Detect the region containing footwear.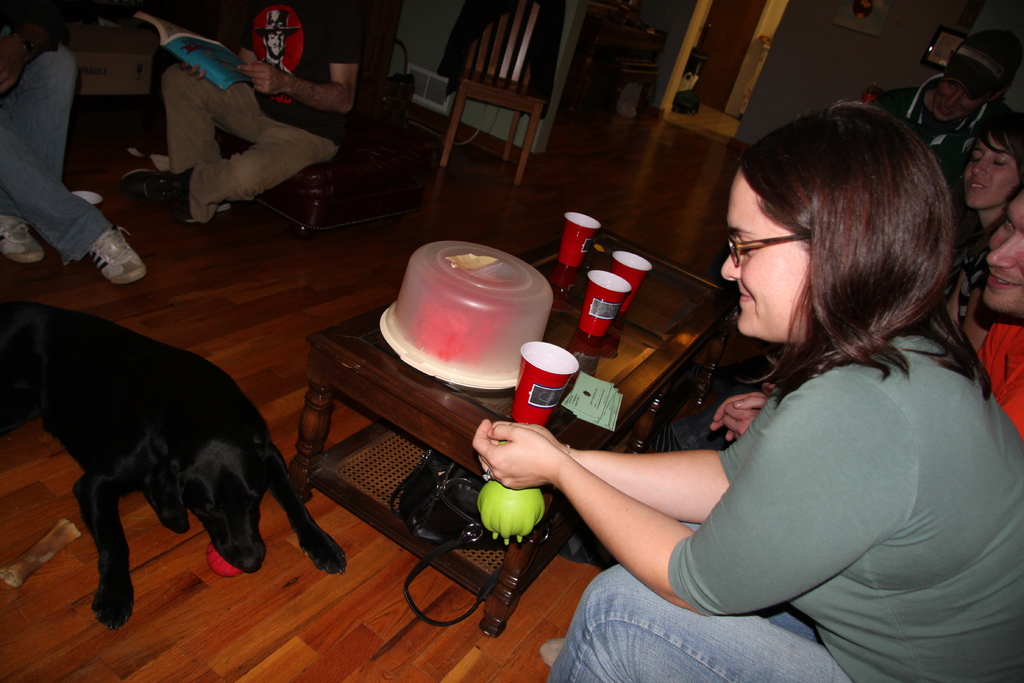
{"x1": 0, "y1": 217, "x2": 44, "y2": 267}.
